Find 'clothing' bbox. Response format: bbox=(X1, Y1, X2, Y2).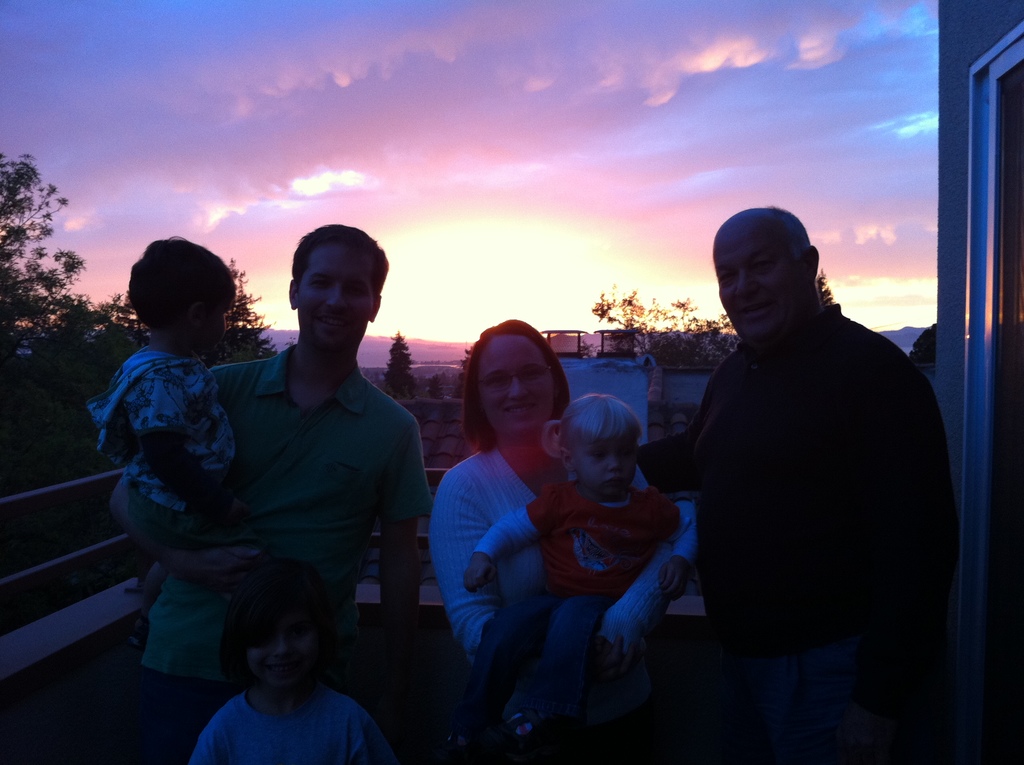
bbox=(84, 339, 273, 567).
